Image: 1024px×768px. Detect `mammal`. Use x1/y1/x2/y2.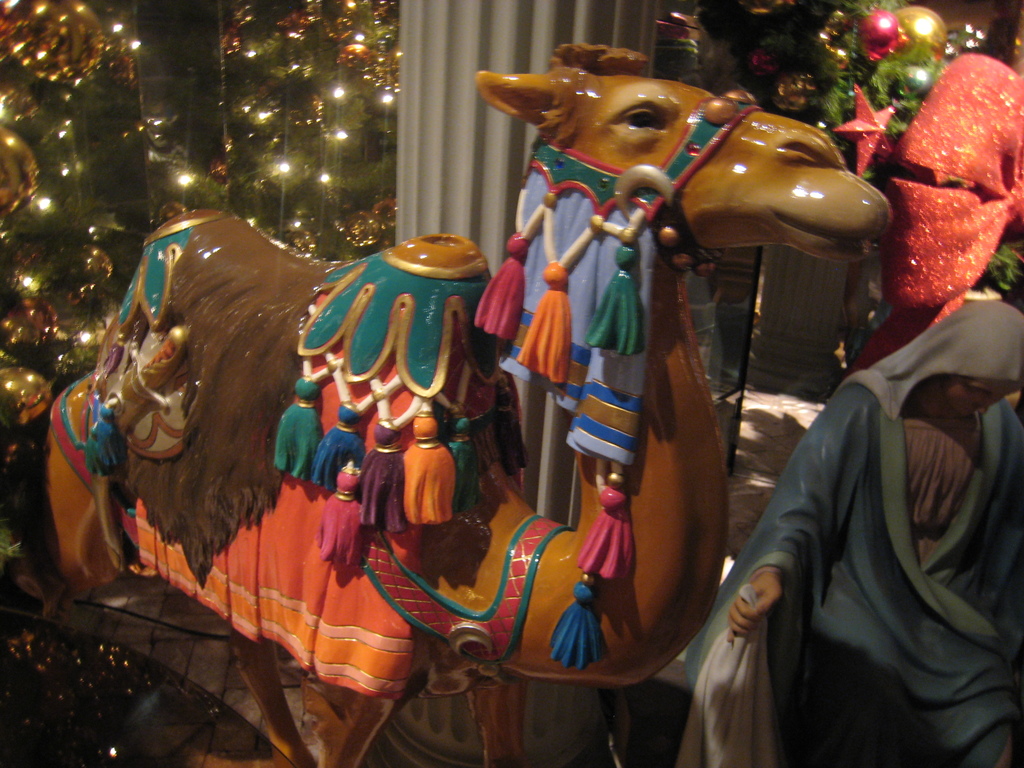
680/295/1023/767.
